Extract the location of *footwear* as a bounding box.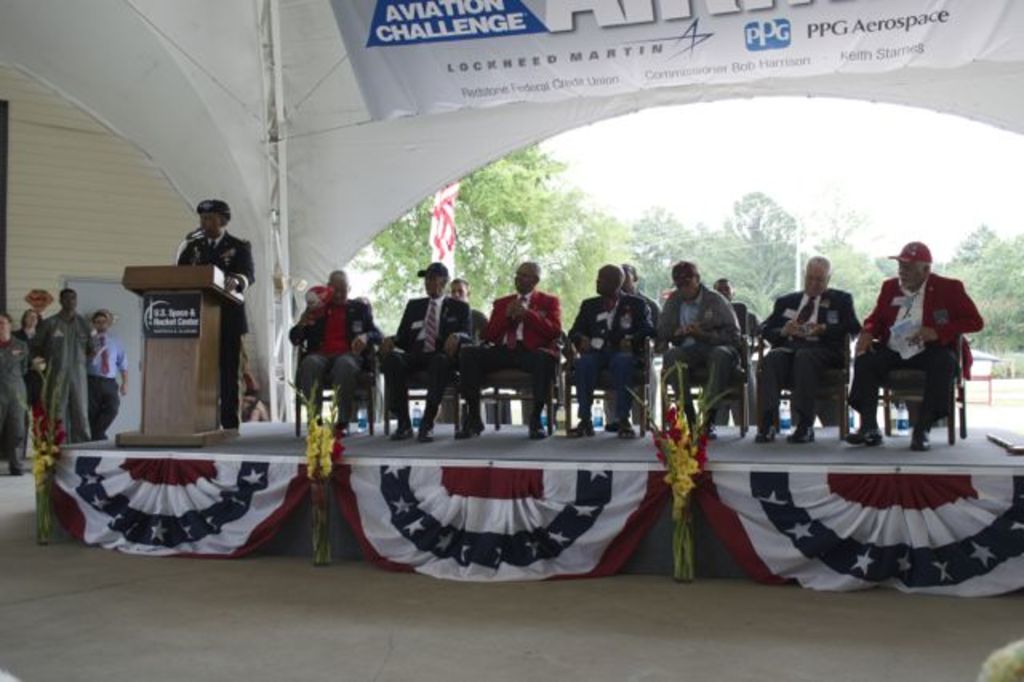
912,431,930,453.
